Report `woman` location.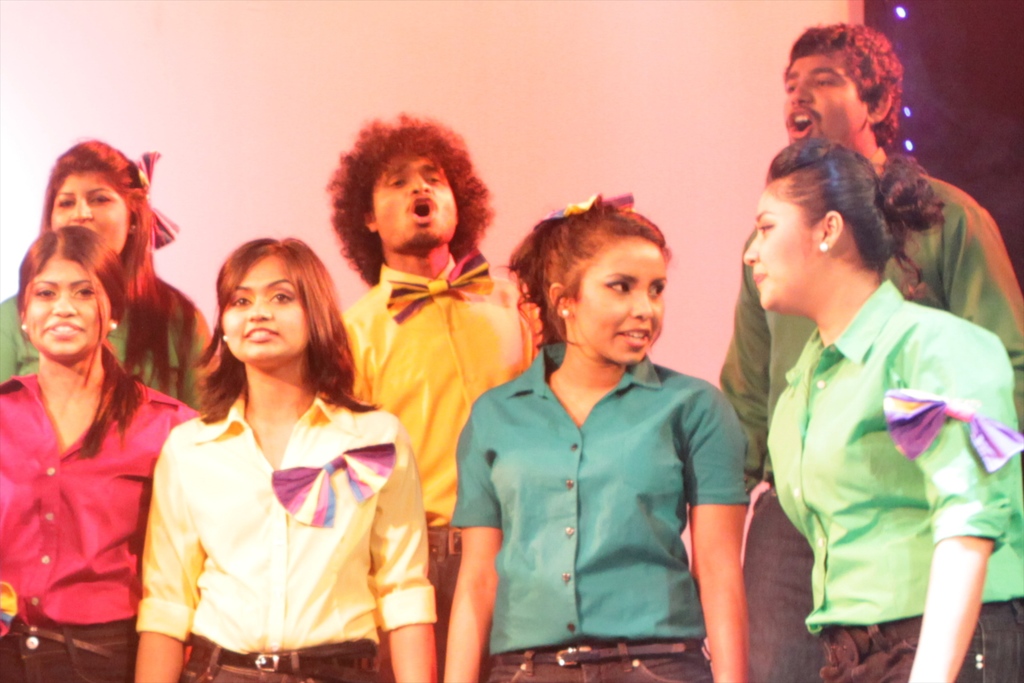
Report: bbox(740, 142, 1023, 682).
